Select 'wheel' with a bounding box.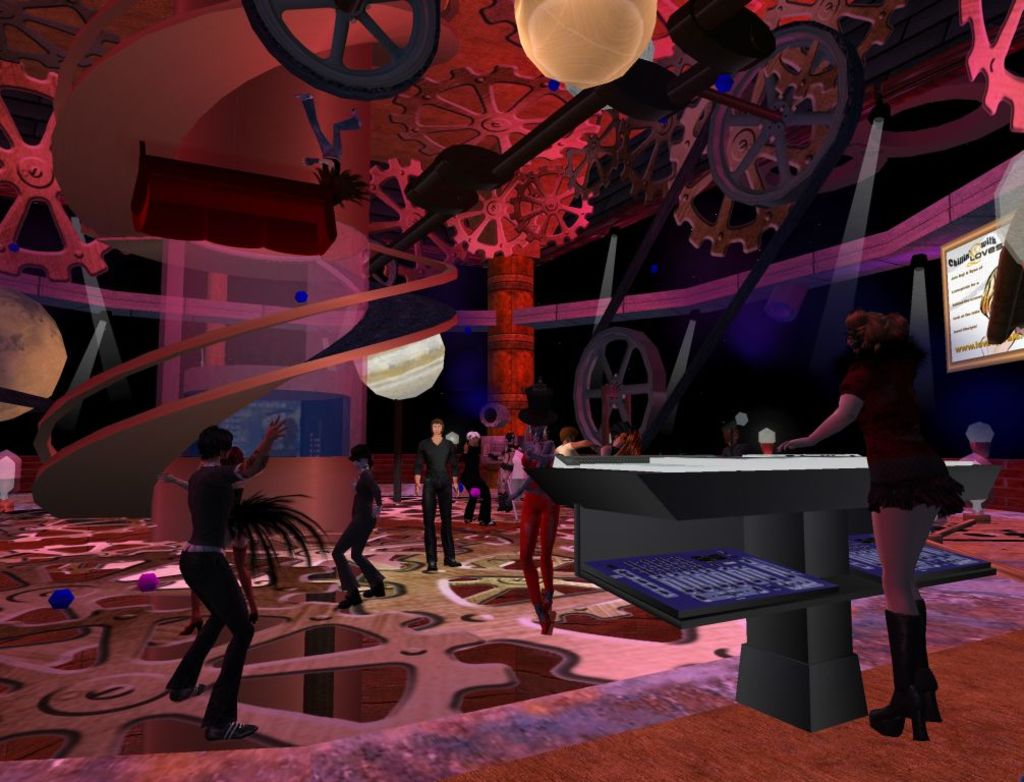
582:326:666:445.
